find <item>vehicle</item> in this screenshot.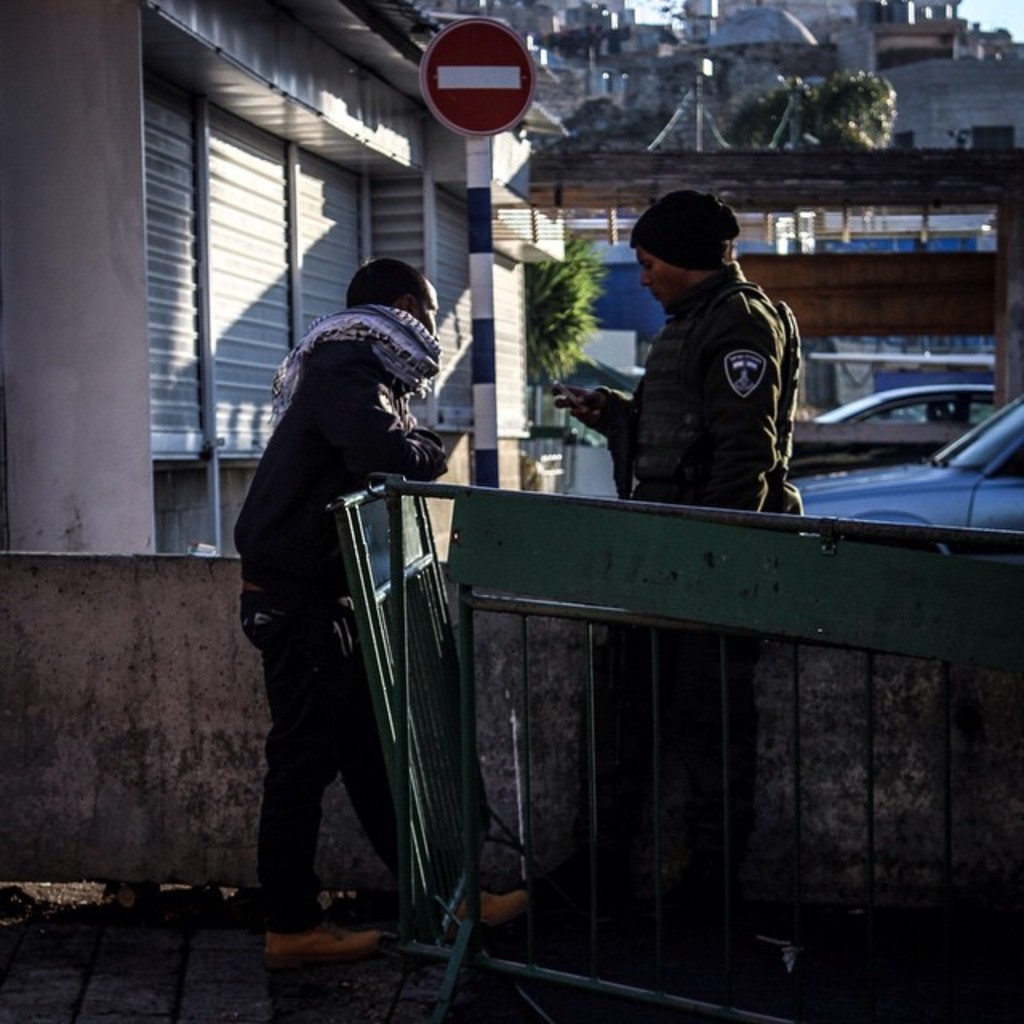
The bounding box for <item>vehicle</item> is <bbox>789, 397, 1022, 528</bbox>.
